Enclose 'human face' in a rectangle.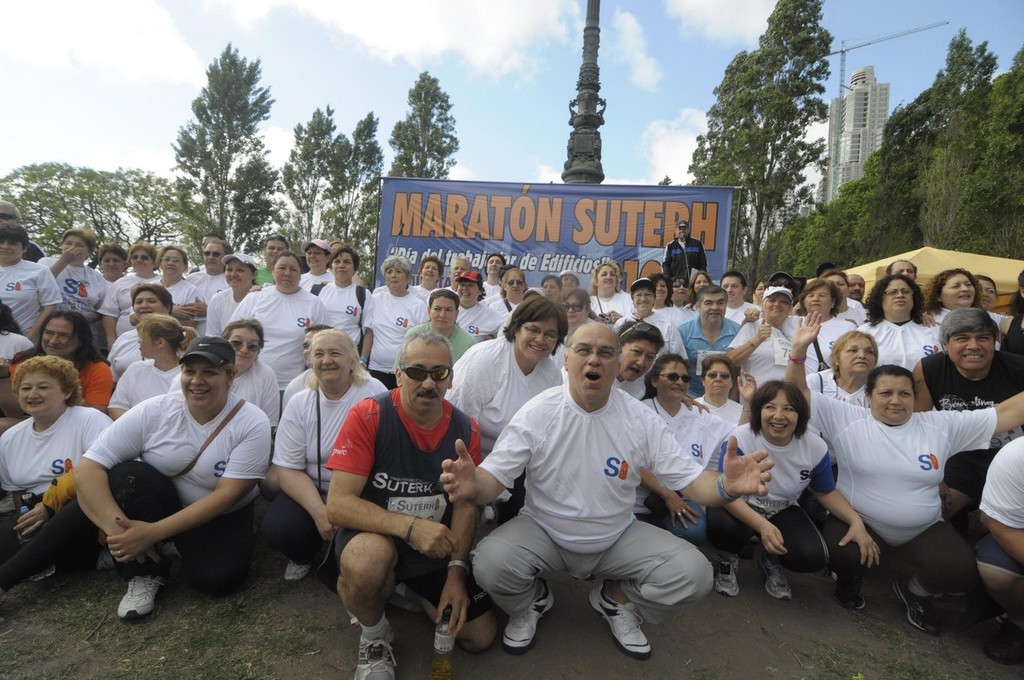
bbox(941, 272, 974, 305).
